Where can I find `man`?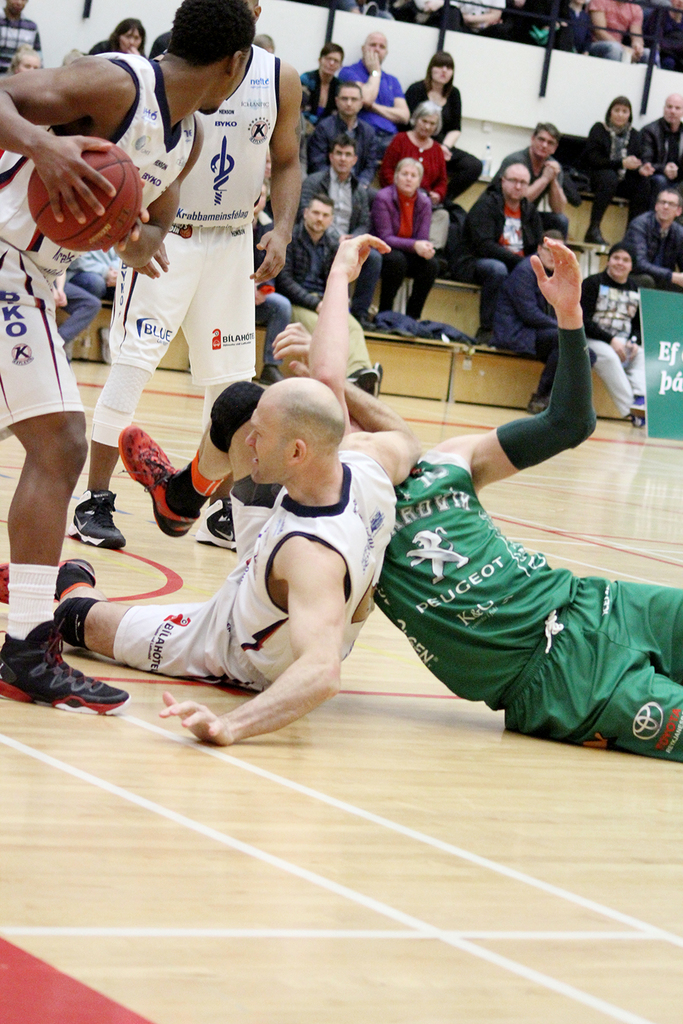
You can find it at box=[246, 214, 285, 388].
